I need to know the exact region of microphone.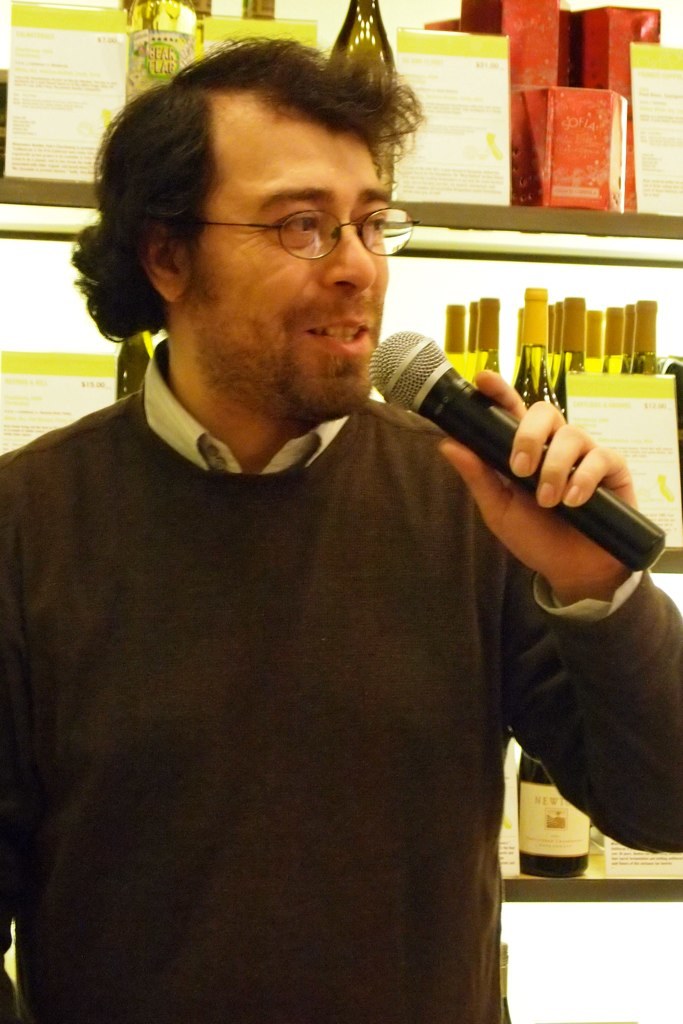
Region: (left=371, top=311, right=641, bottom=551).
